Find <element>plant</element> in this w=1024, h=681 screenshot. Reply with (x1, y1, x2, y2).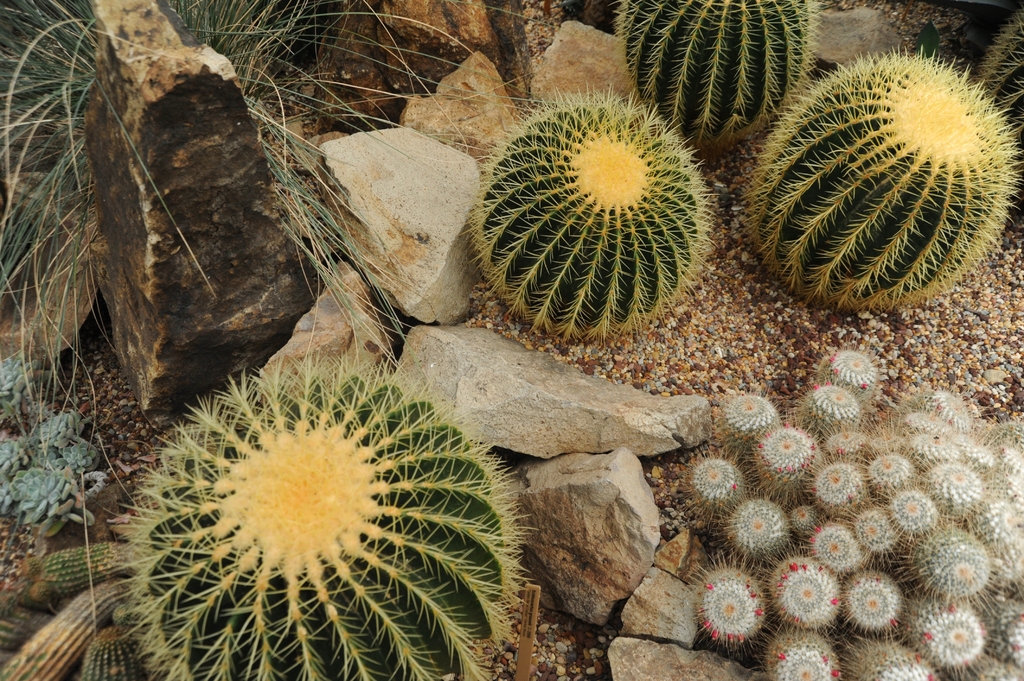
(965, 0, 1022, 146).
